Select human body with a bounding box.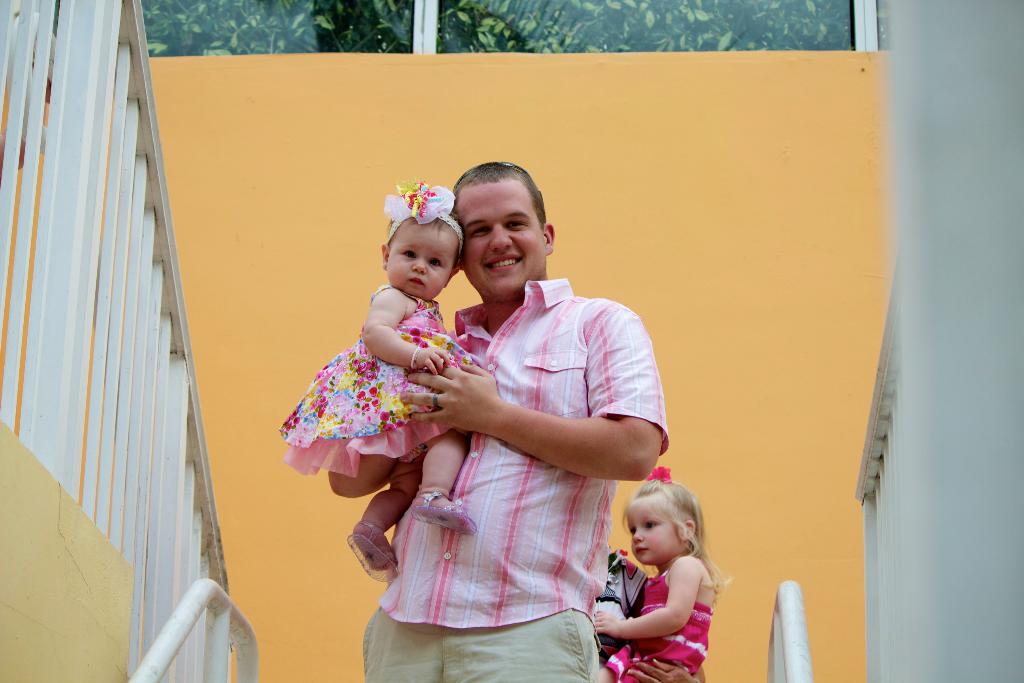
{"left": 276, "top": 178, "right": 477, "bottom": 586}.
